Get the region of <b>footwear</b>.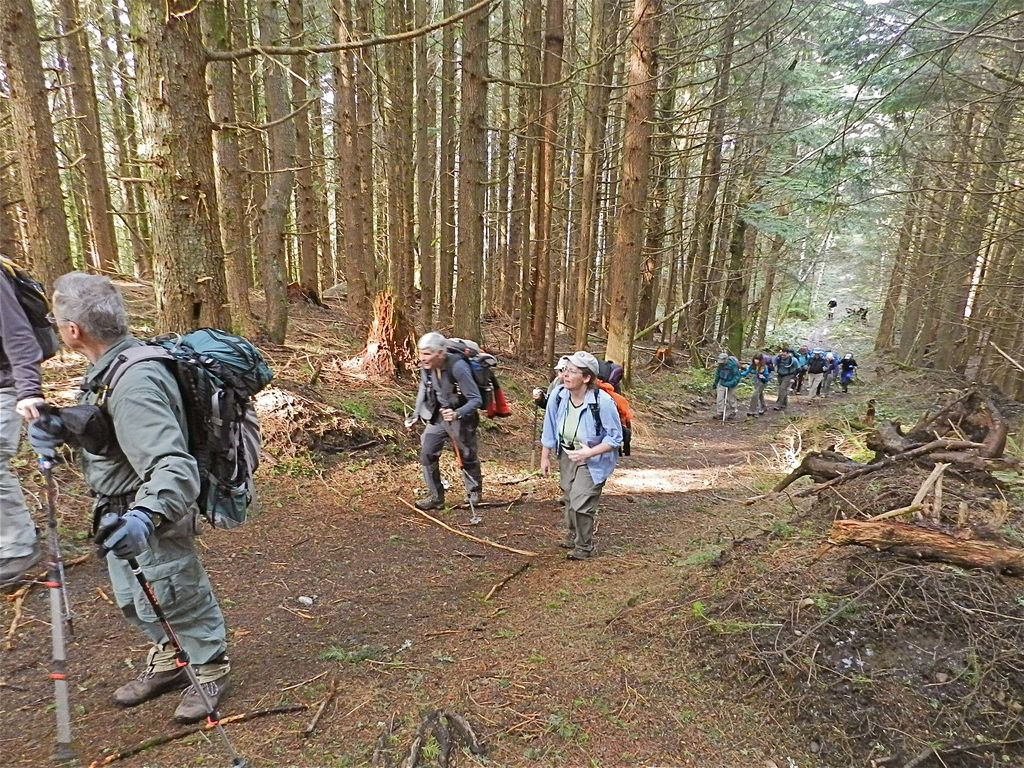
select_region(462, 458, 482, 505).
